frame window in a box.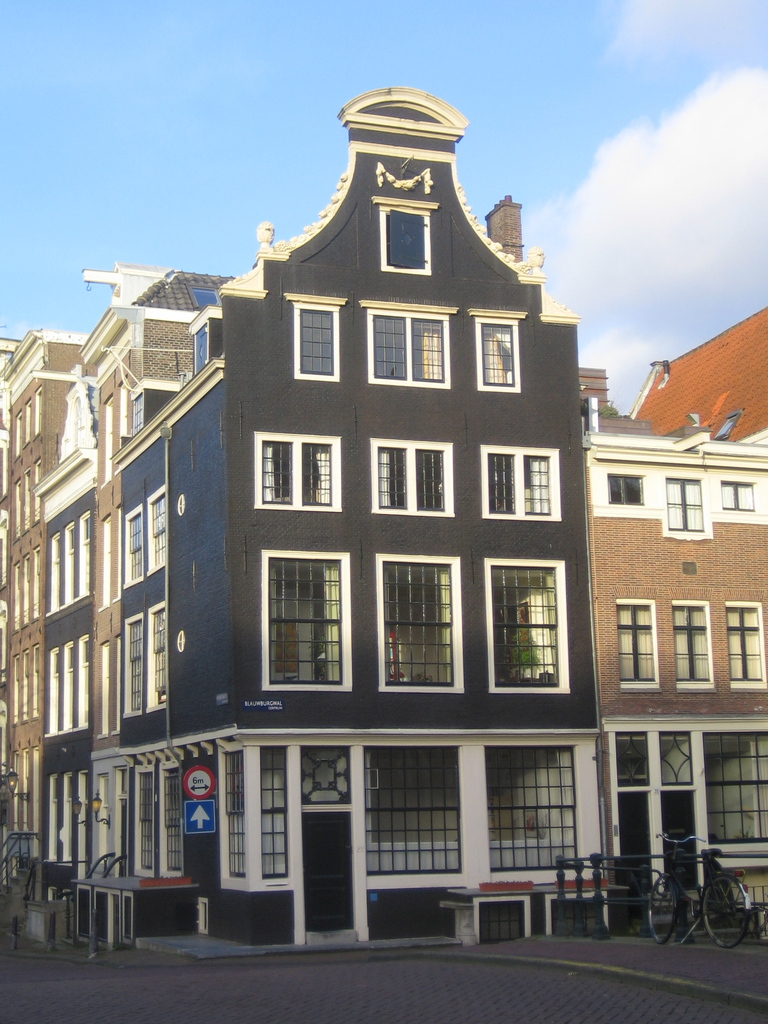
detection(219, 758, 255, 882).
